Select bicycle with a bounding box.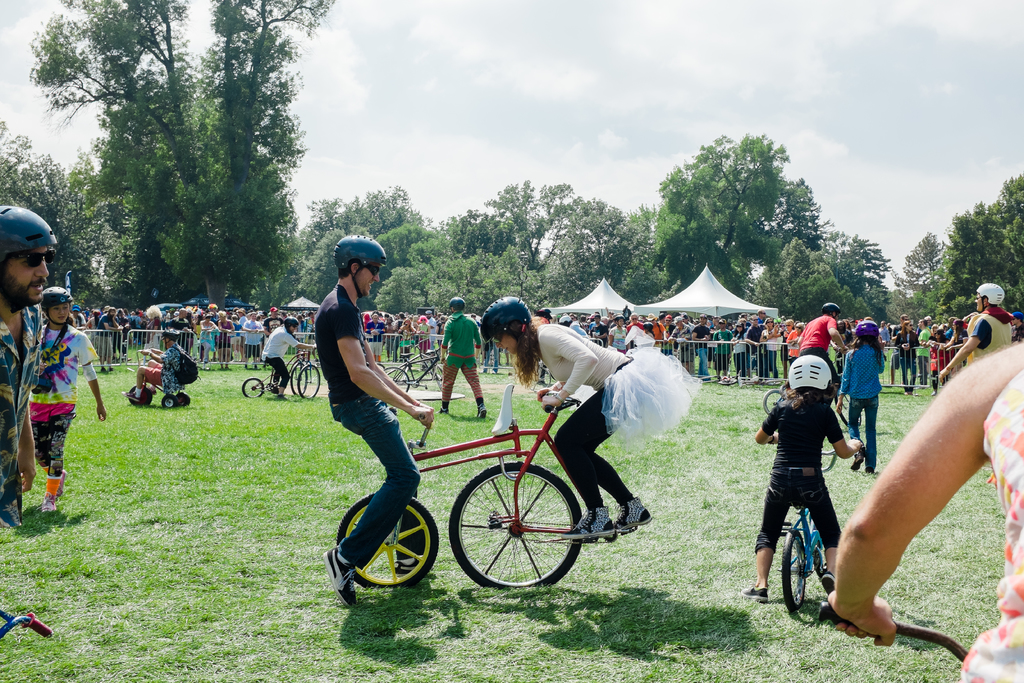
select_region(237, 338, 318, 404).
